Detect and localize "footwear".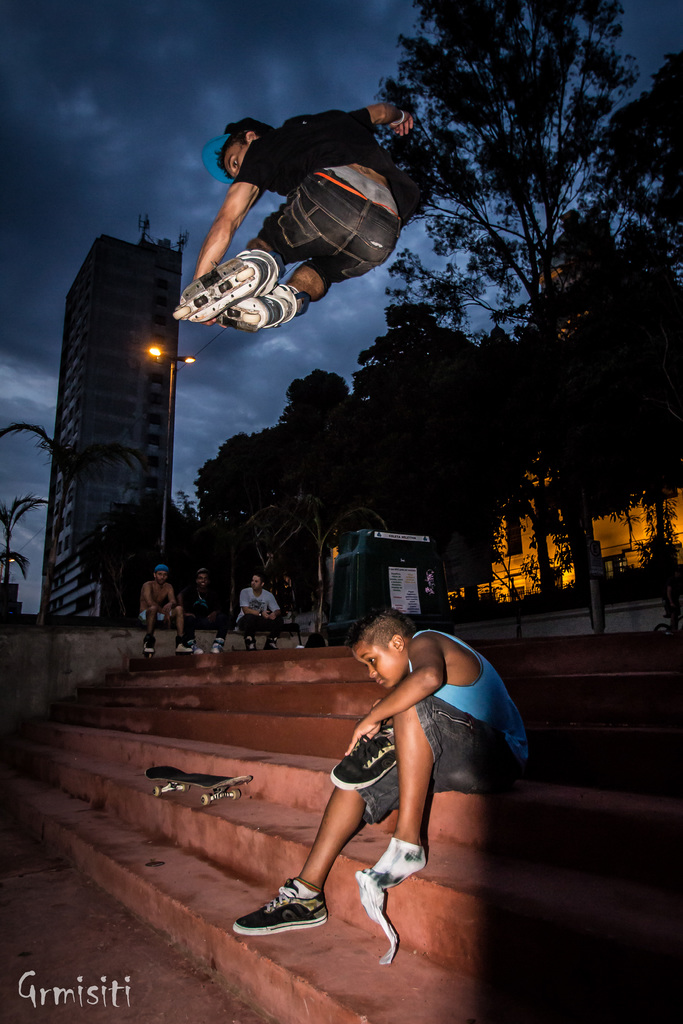
Localized at bbox(174, 641, 192, 652).
